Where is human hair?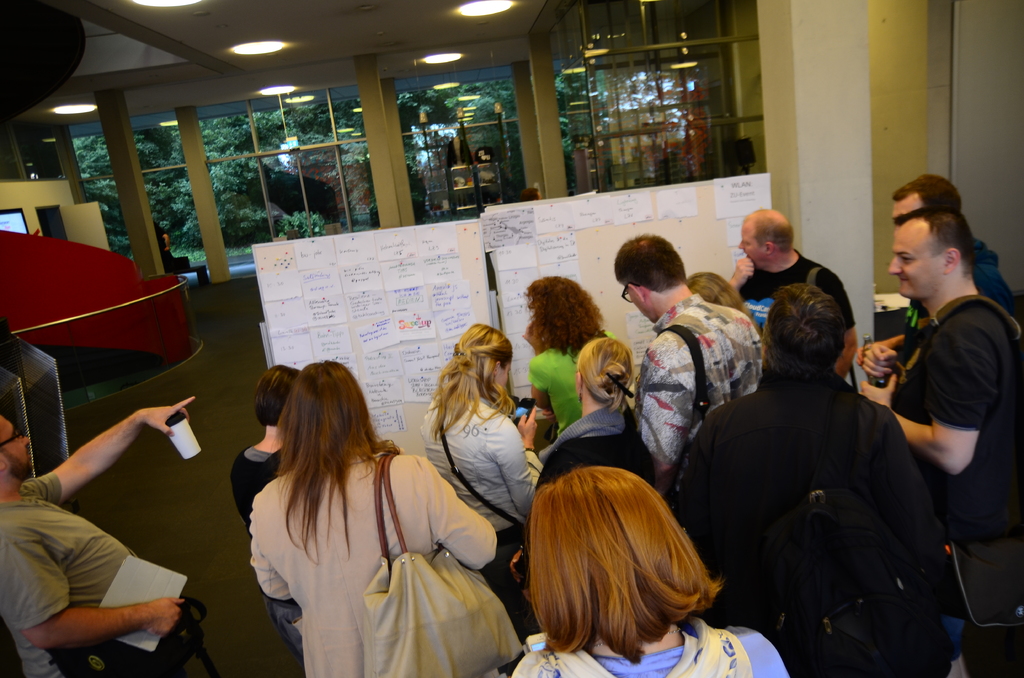
(426,320,517,440).
